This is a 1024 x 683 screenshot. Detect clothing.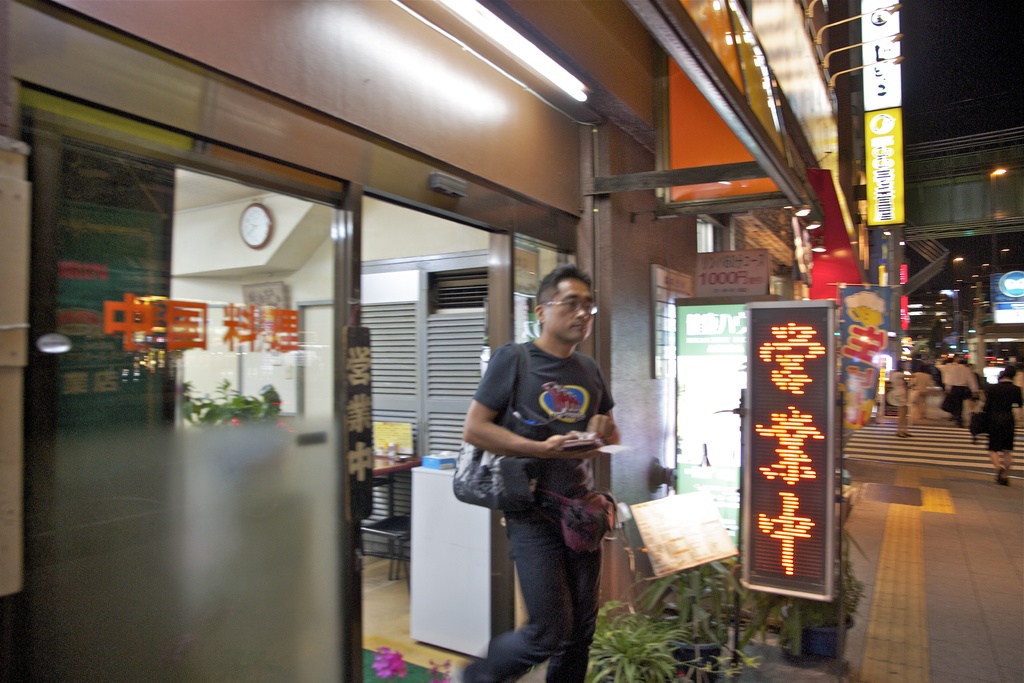
[left=909, top=370, right=929, bottom=417].
